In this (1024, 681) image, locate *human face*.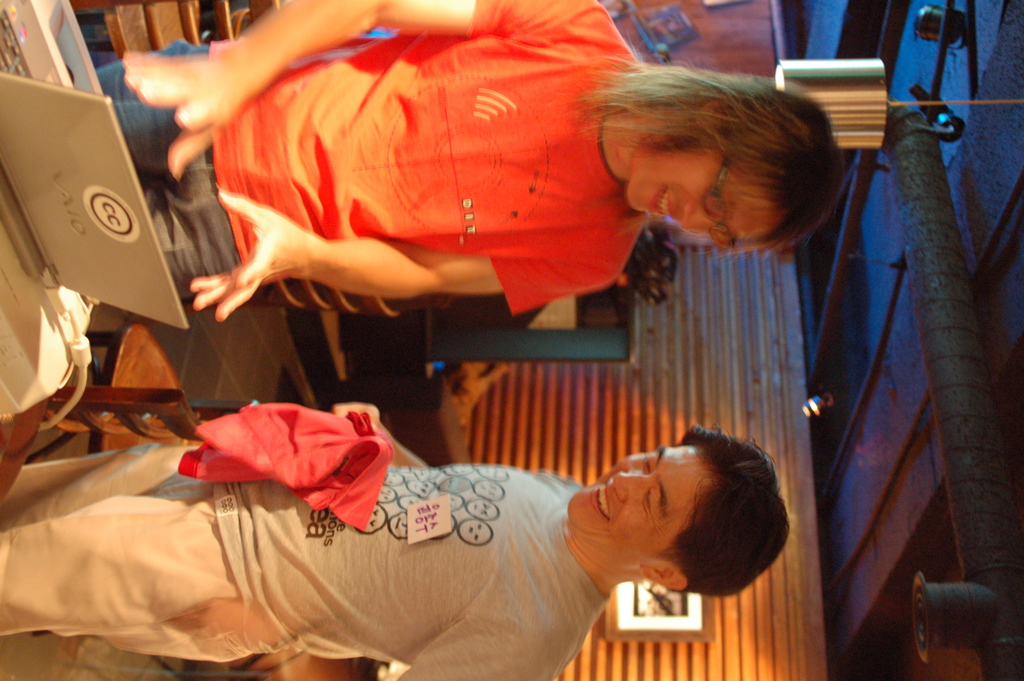
Bounding box: detection(618, 133, 778, 251).
